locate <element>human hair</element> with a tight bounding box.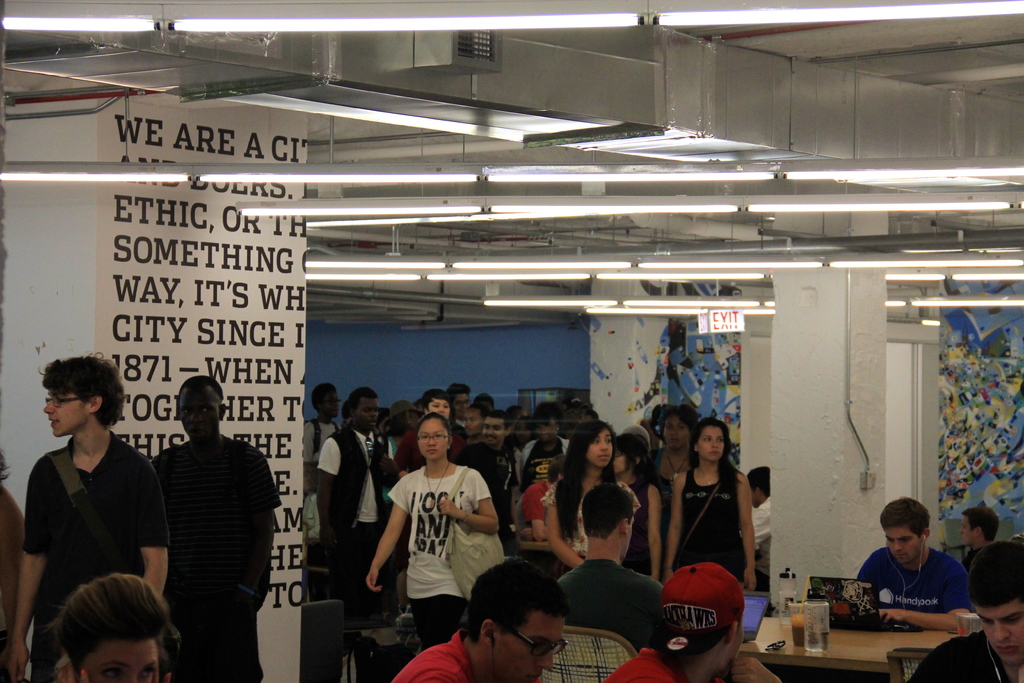
<bbox>442, 381, 470, 404</bbox>.
